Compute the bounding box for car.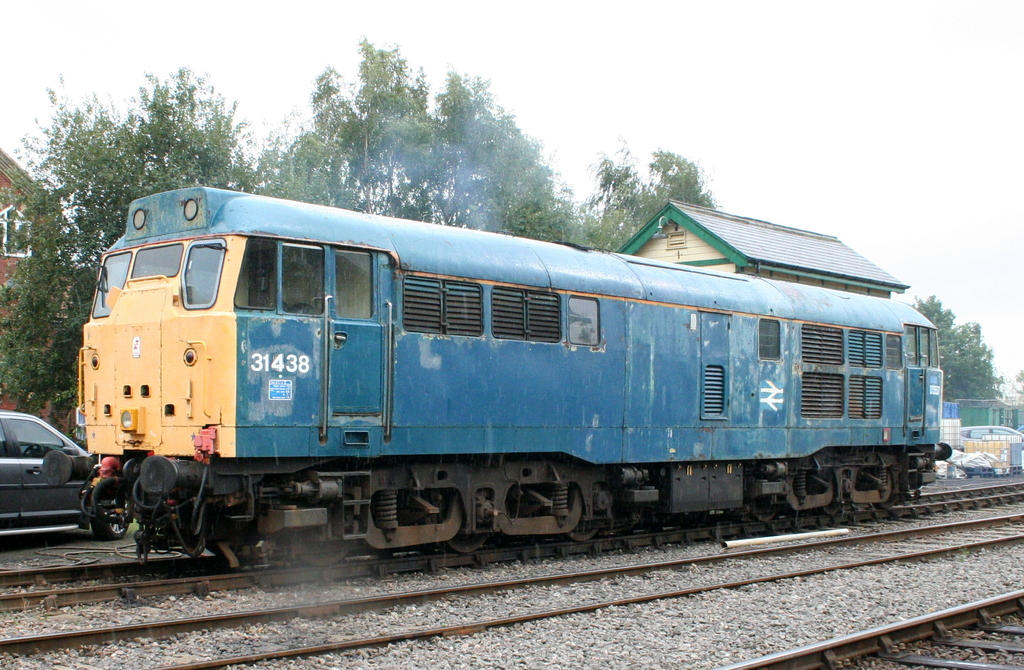
{"x1": 0, "y1": 408, "x2": 130, "y2": 541}.
